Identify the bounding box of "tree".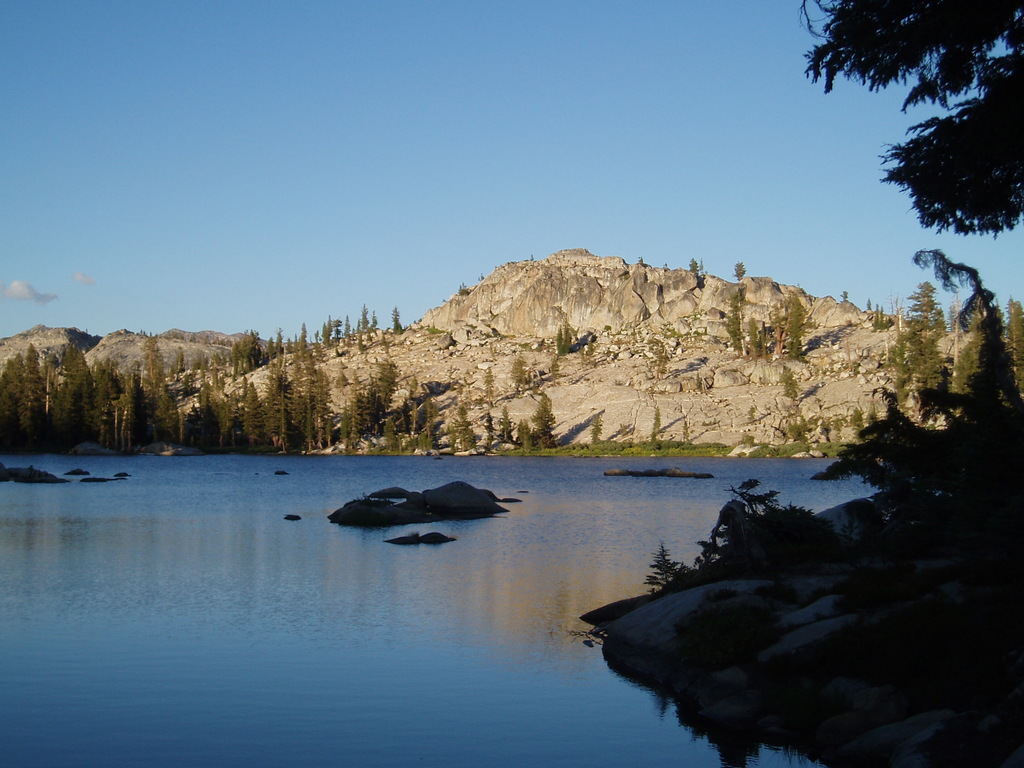
box=[588, 419, 602, 447].
